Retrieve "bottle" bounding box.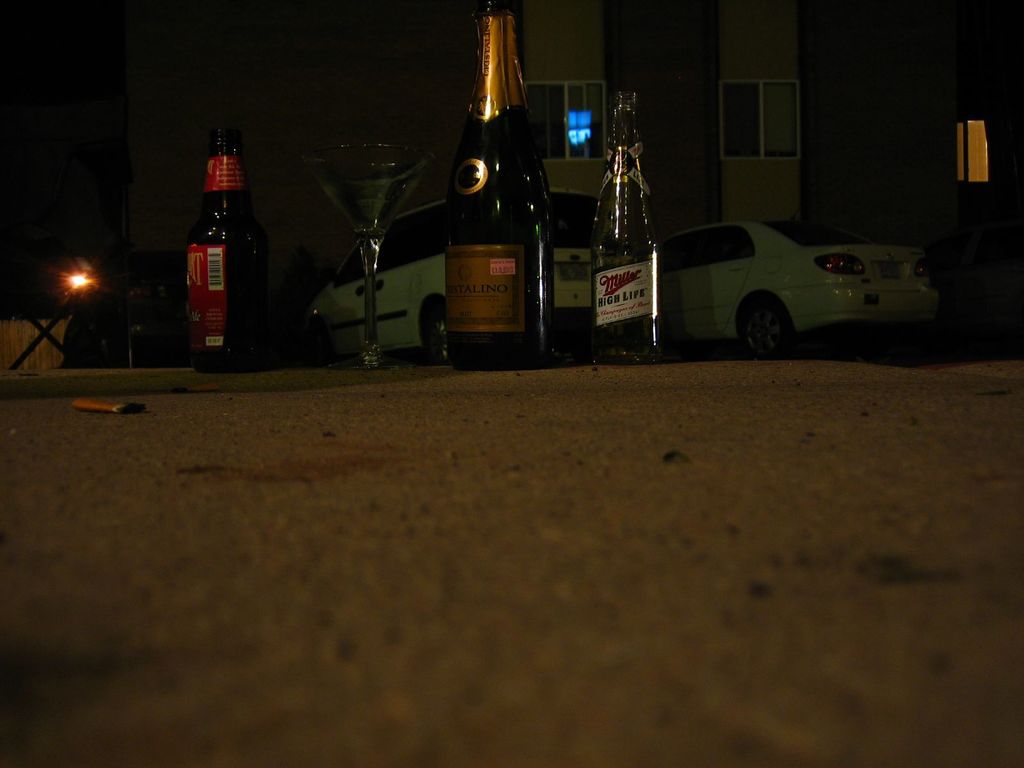
Bounding box: x1=593, y1=83, x2=657, y2=374.
